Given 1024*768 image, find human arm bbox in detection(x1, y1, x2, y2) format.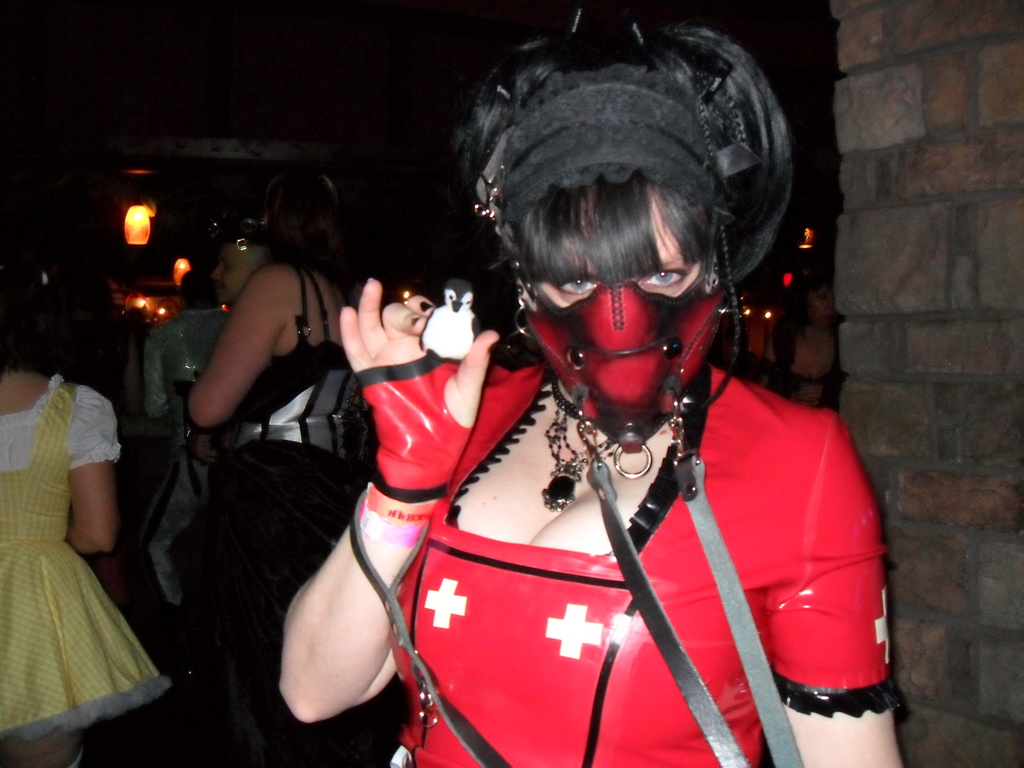
detection(768, 406, 907, 767).
